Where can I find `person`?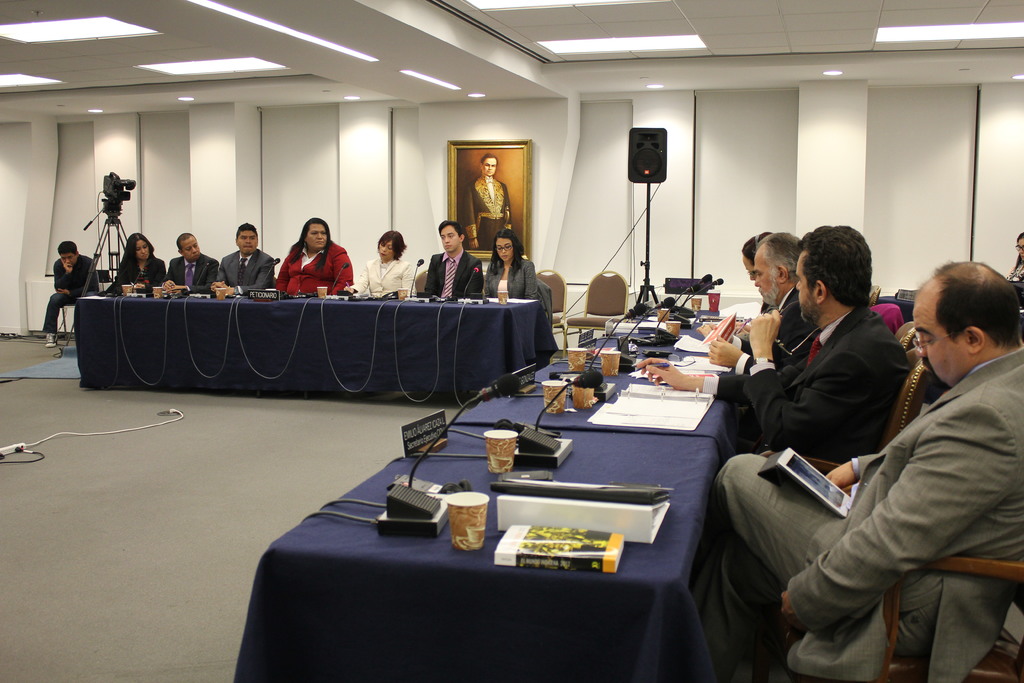
You can find it at detection(417, 218, 481, 297).
